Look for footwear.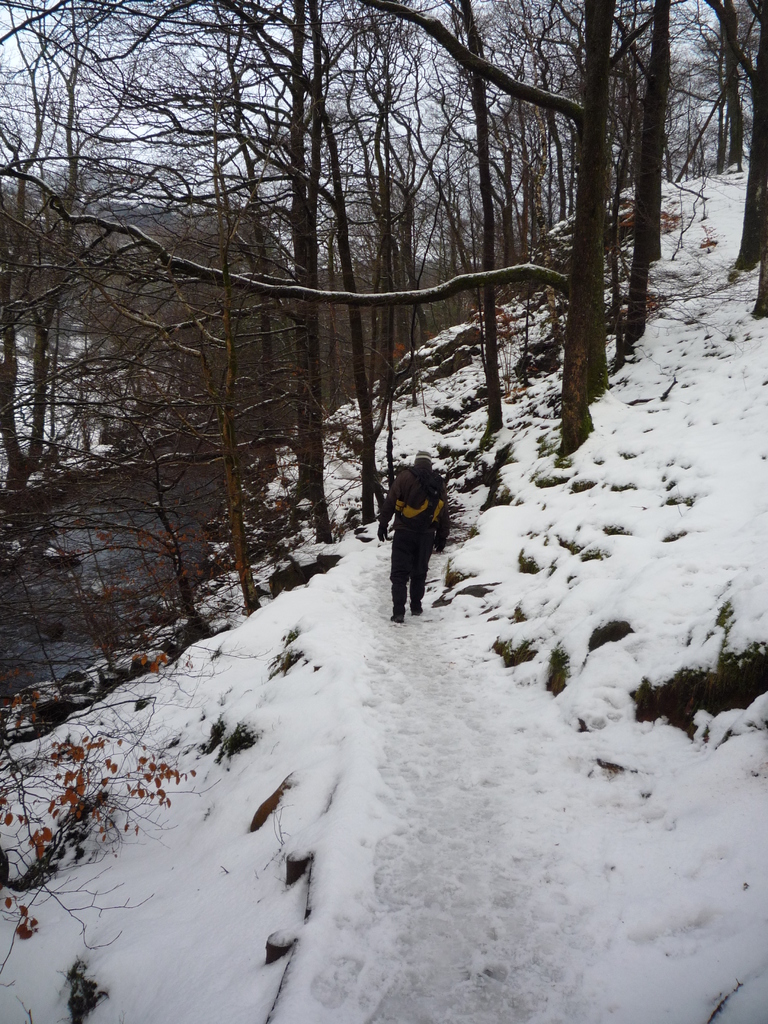
Found: box(392, 609, 408, 620).
